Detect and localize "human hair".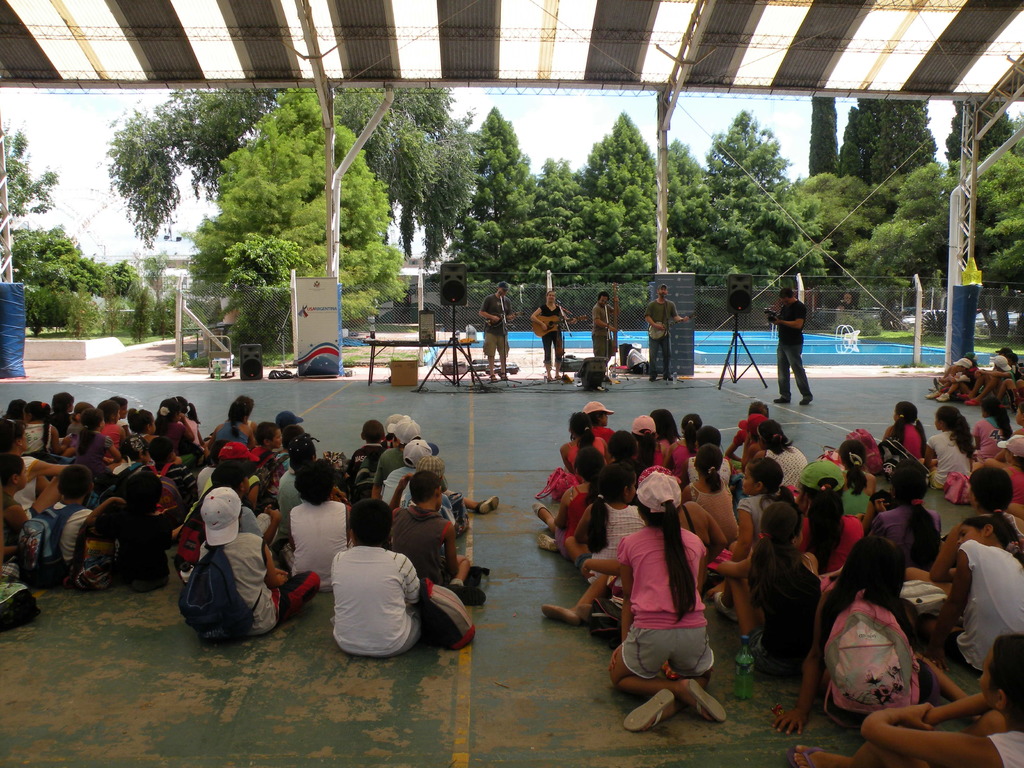
Localized at crop(5, 399, 25, 419).
